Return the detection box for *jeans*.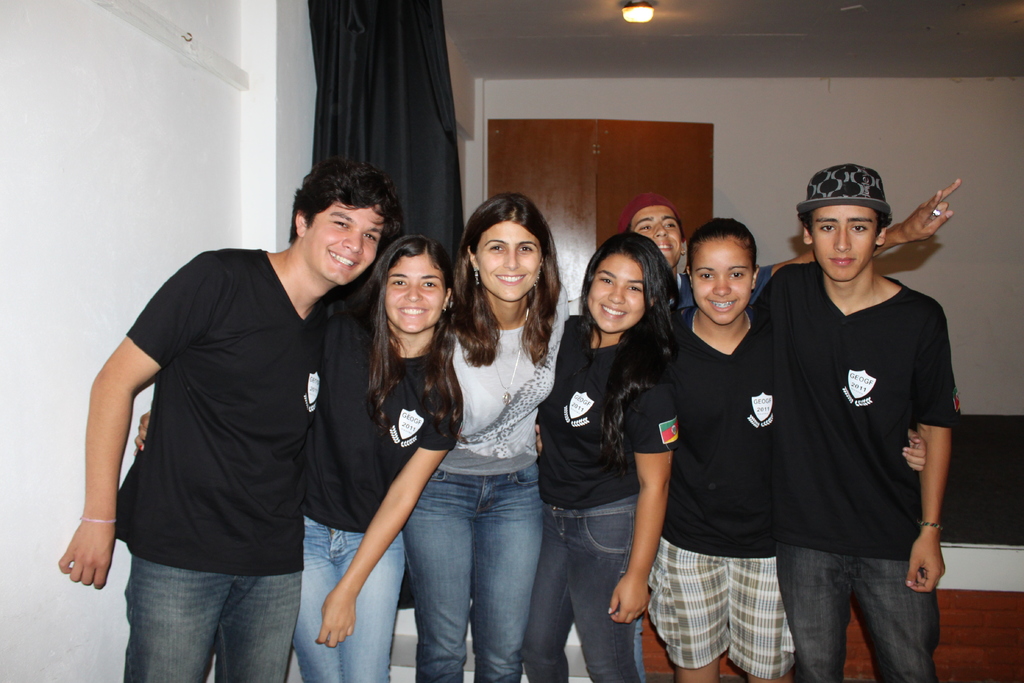
294 513 403 682.
